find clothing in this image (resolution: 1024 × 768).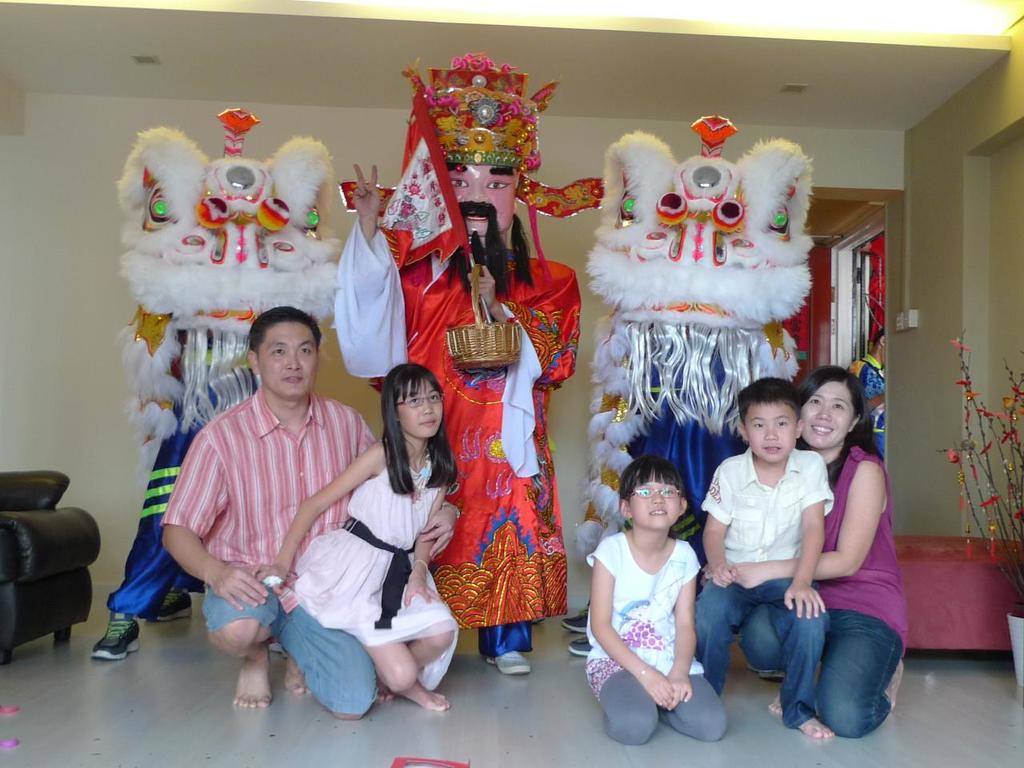
bbox=[287, 450, 459, 693].
